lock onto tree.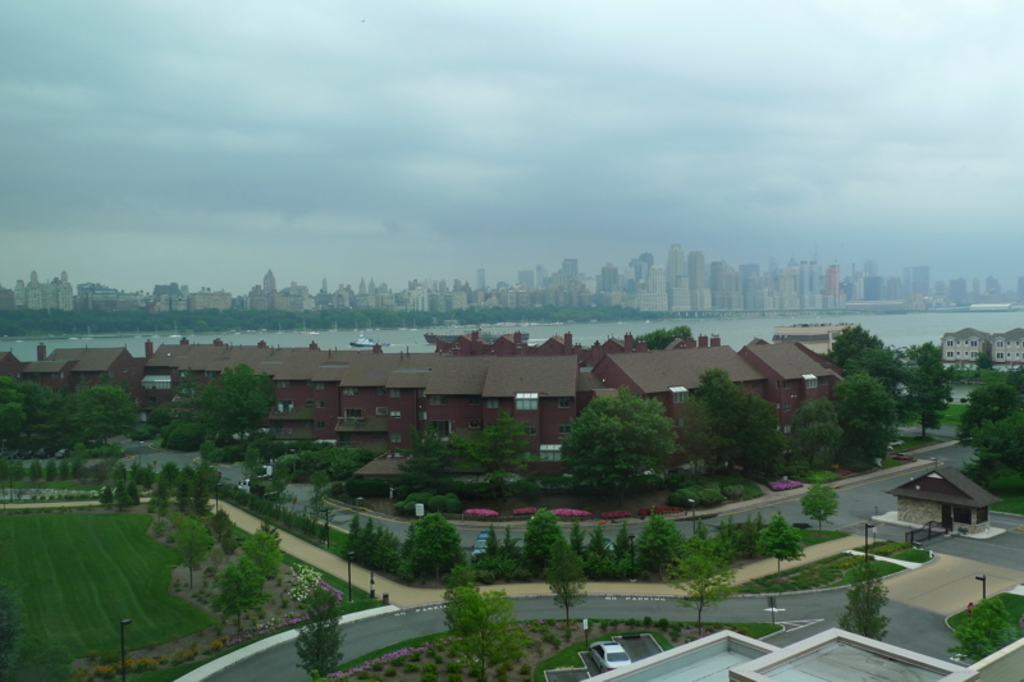
Locked: 218/360/275/445.
